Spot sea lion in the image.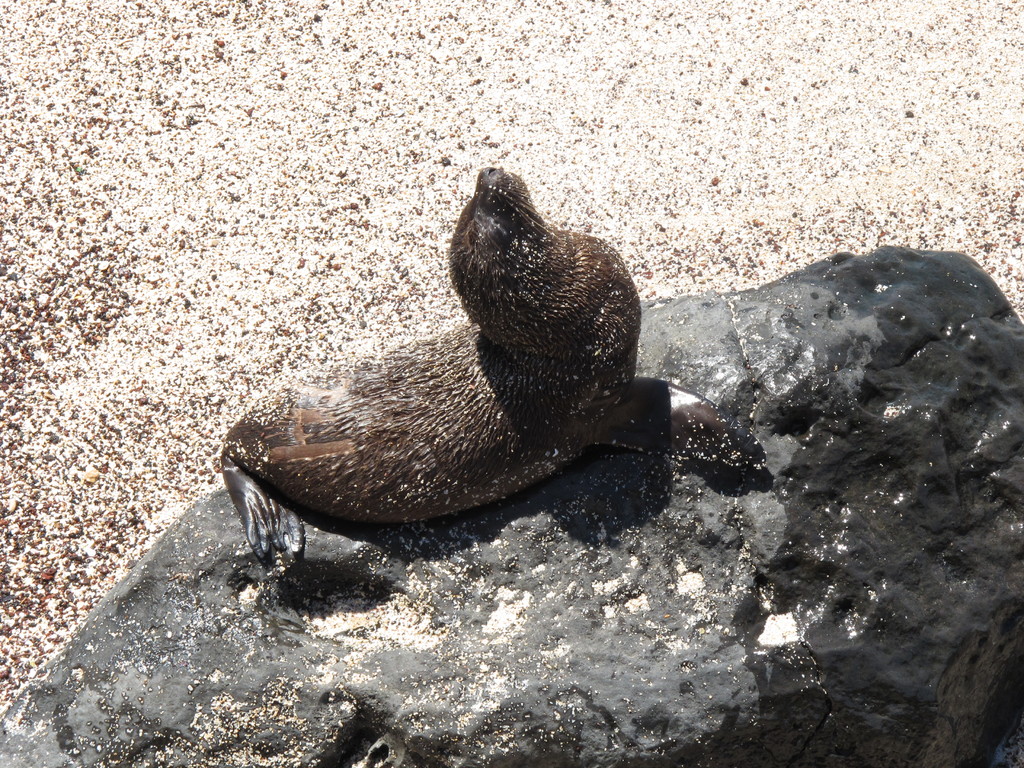
sea lion found at select_region(216, 166, 769, 593).
